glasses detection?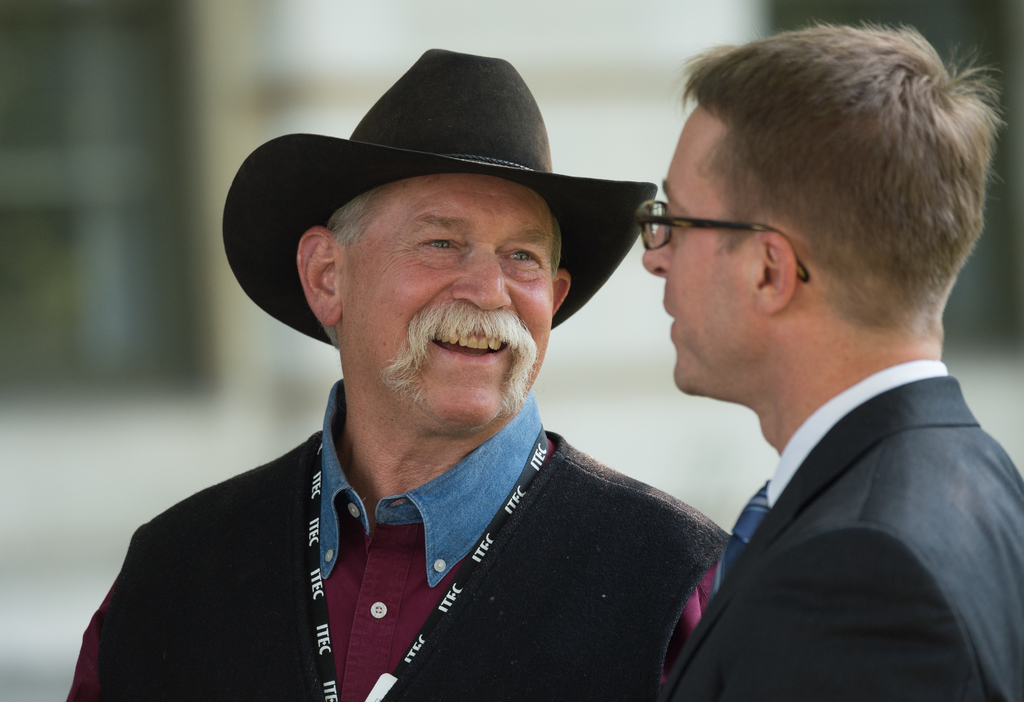
rect(618, 197, 862, 301)
